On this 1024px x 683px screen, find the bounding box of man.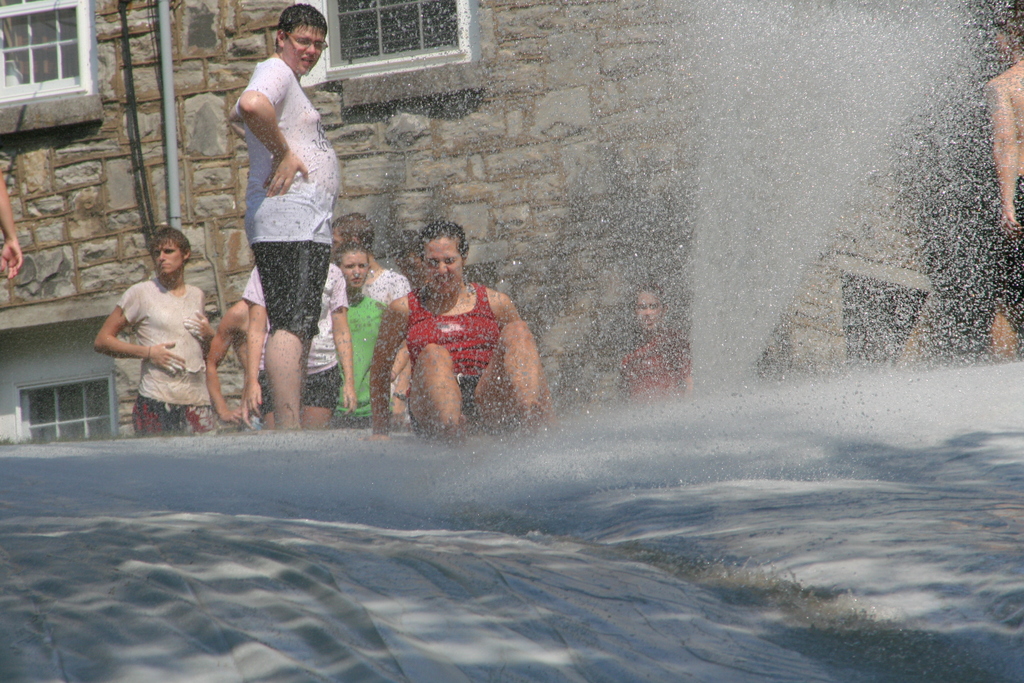
Bounding box: [618,285,694,410].
